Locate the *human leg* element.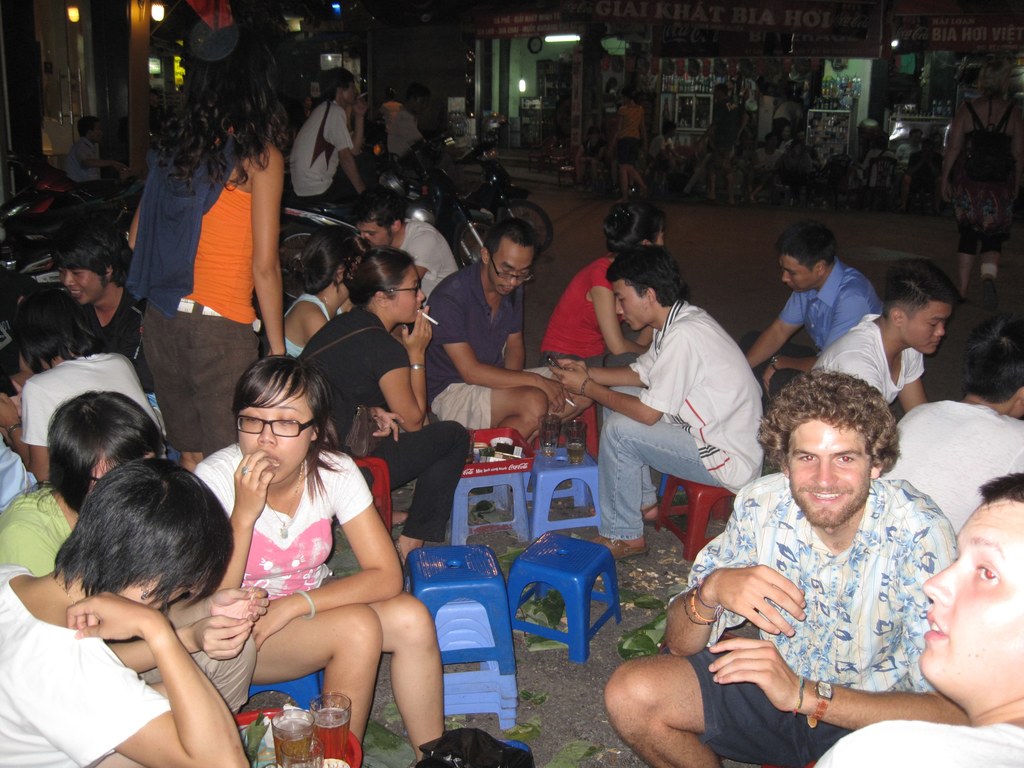
Element bbox: <bbox>424, 393, 537, 460</bbox>.
